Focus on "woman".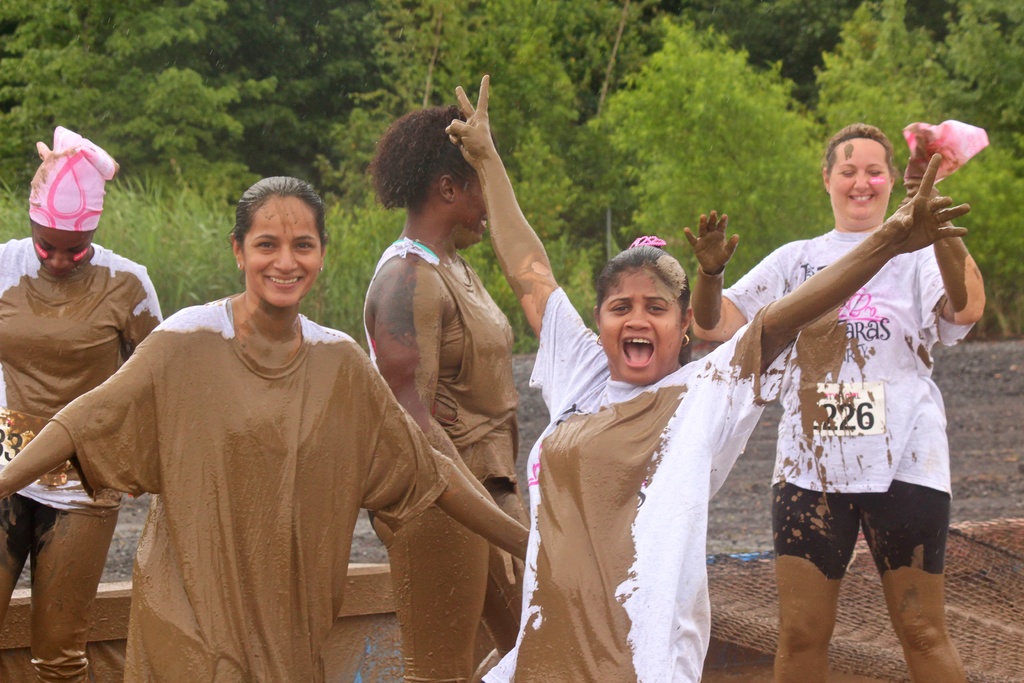
Focused at [448,72,974,677].
